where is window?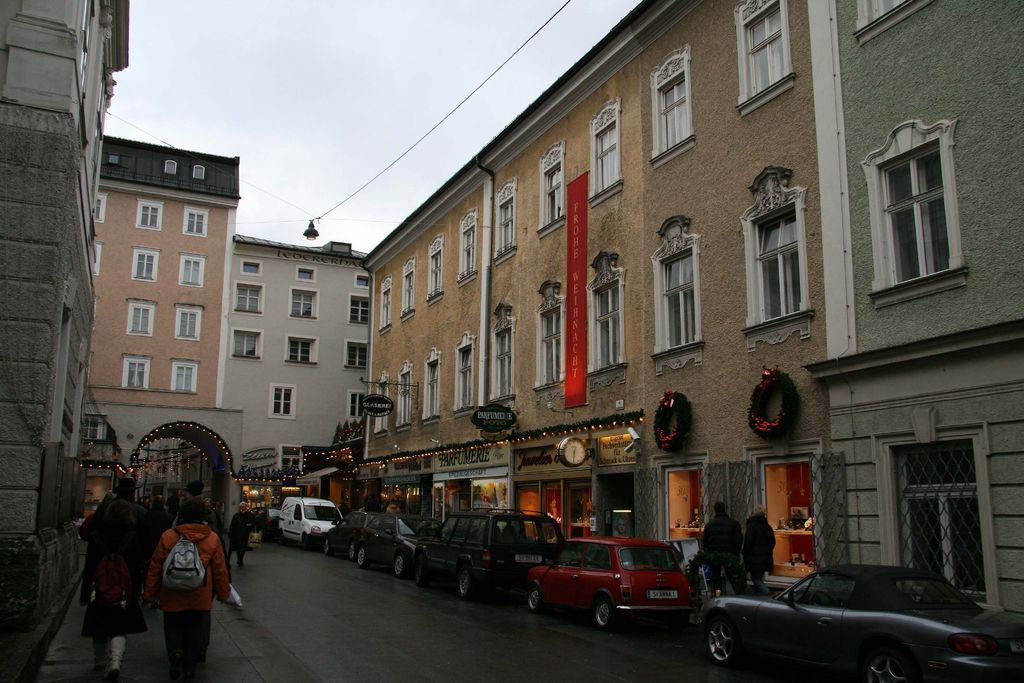
<bbox>868, 113, 969, 306</bbox>.
